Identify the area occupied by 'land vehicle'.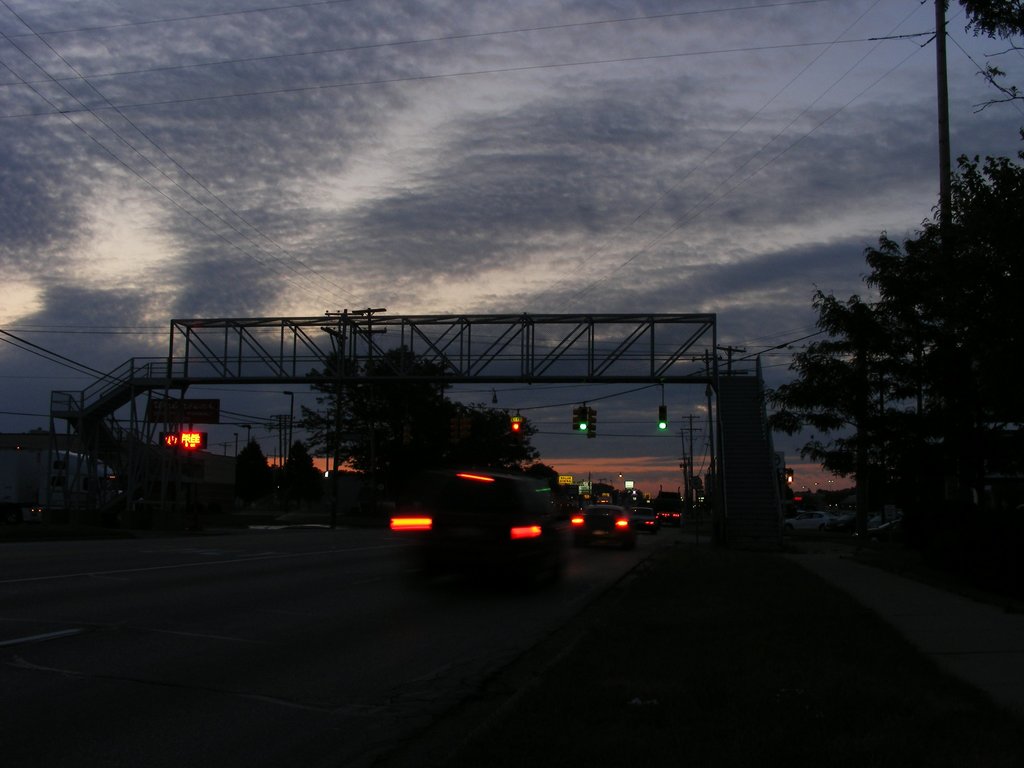
Area: 350,468,601,563.
